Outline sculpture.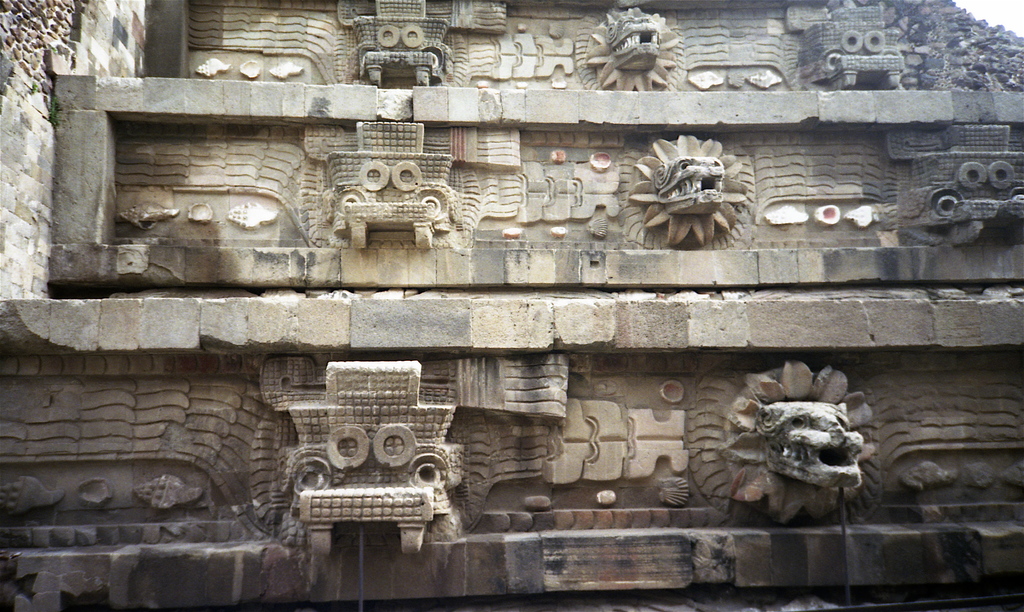
Outline: bbox=[607, 1, 671, 67].
